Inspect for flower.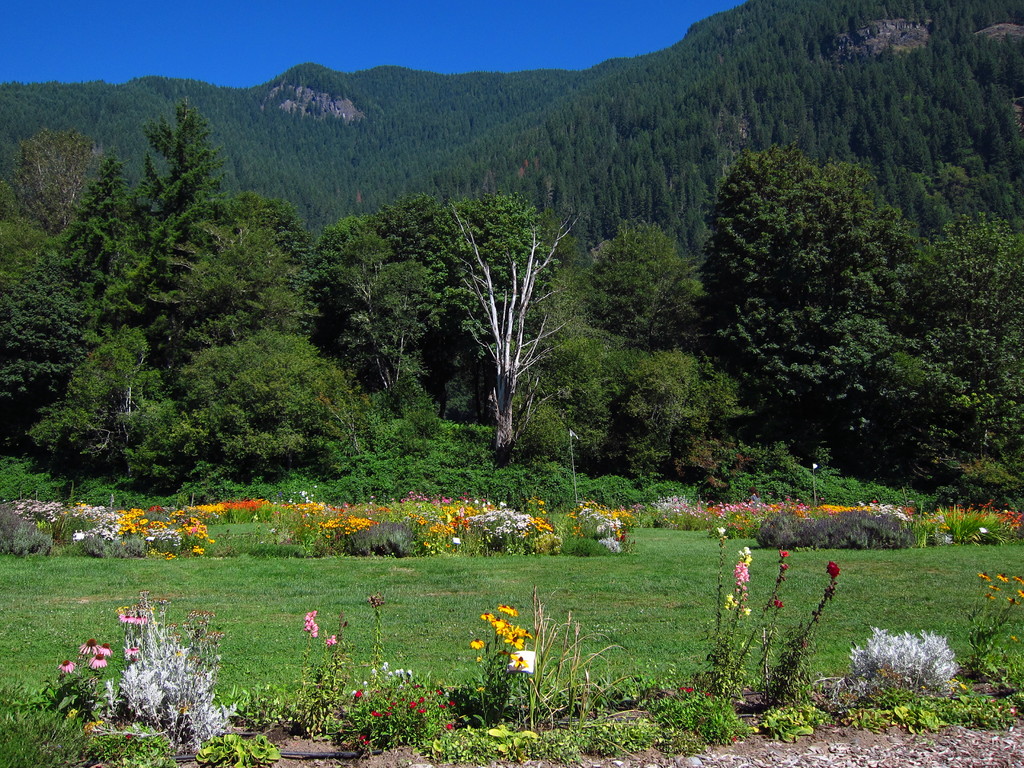
Inspection: 303, 611, 319, 636.
